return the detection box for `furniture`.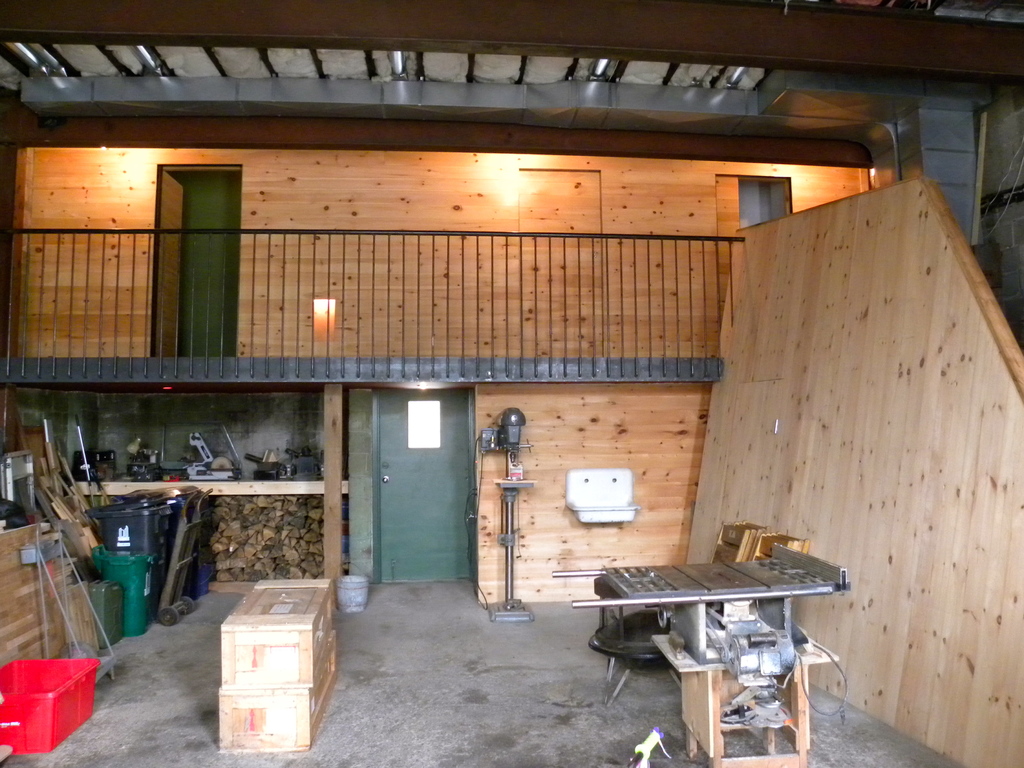
bbox(650, 630, 838, 767).
